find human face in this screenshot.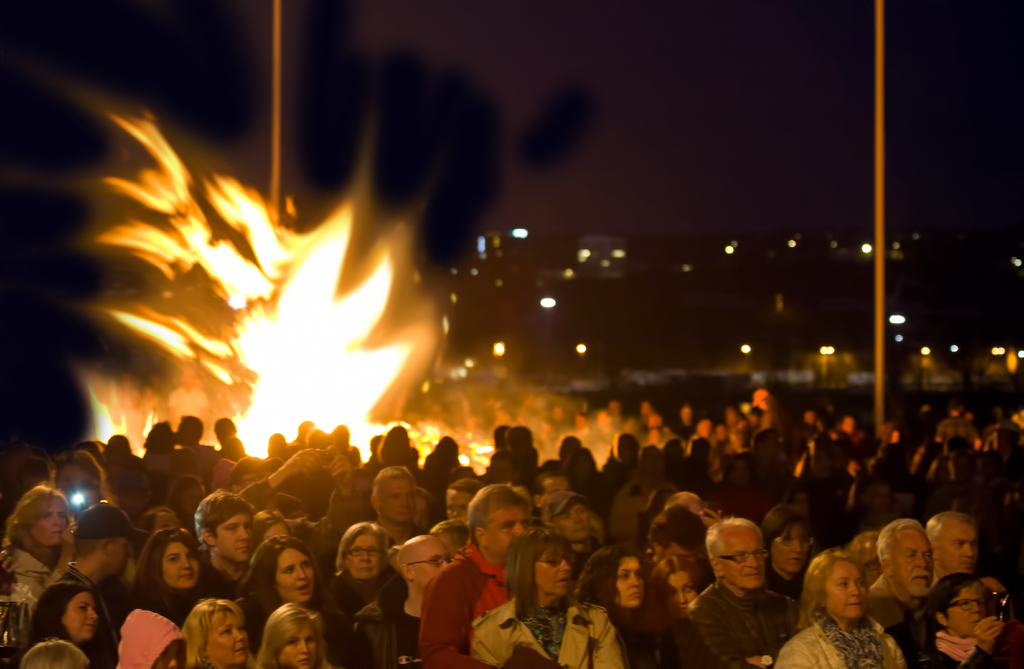
The bounding box for human face is box=[492, 460, 516, 485].
